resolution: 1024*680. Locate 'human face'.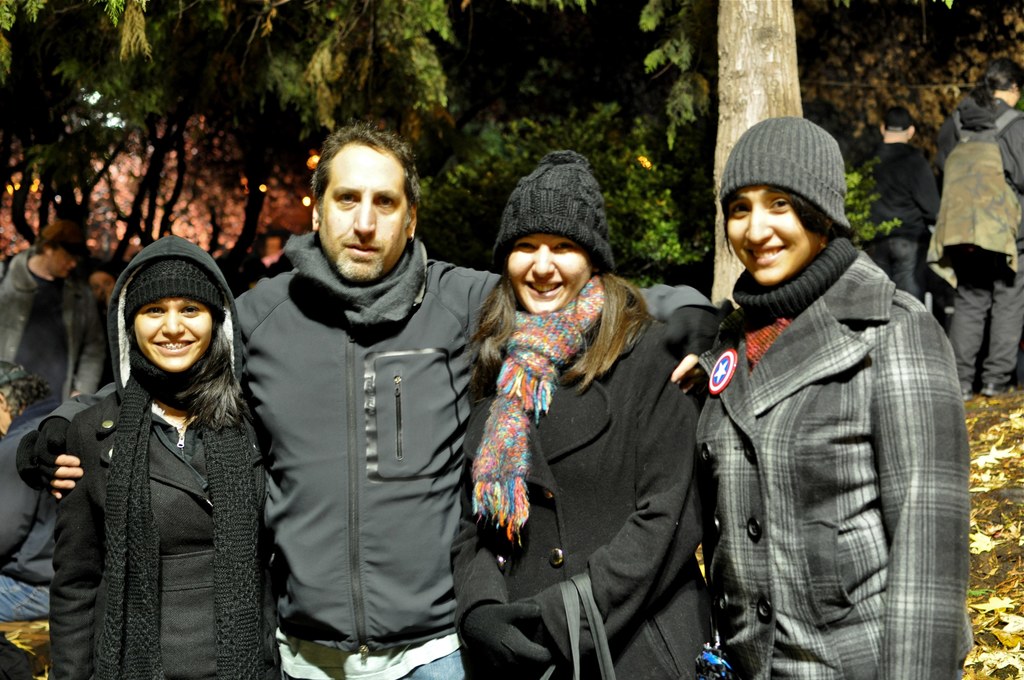
<bbox>724, 182, 828, 283</bbox>.
